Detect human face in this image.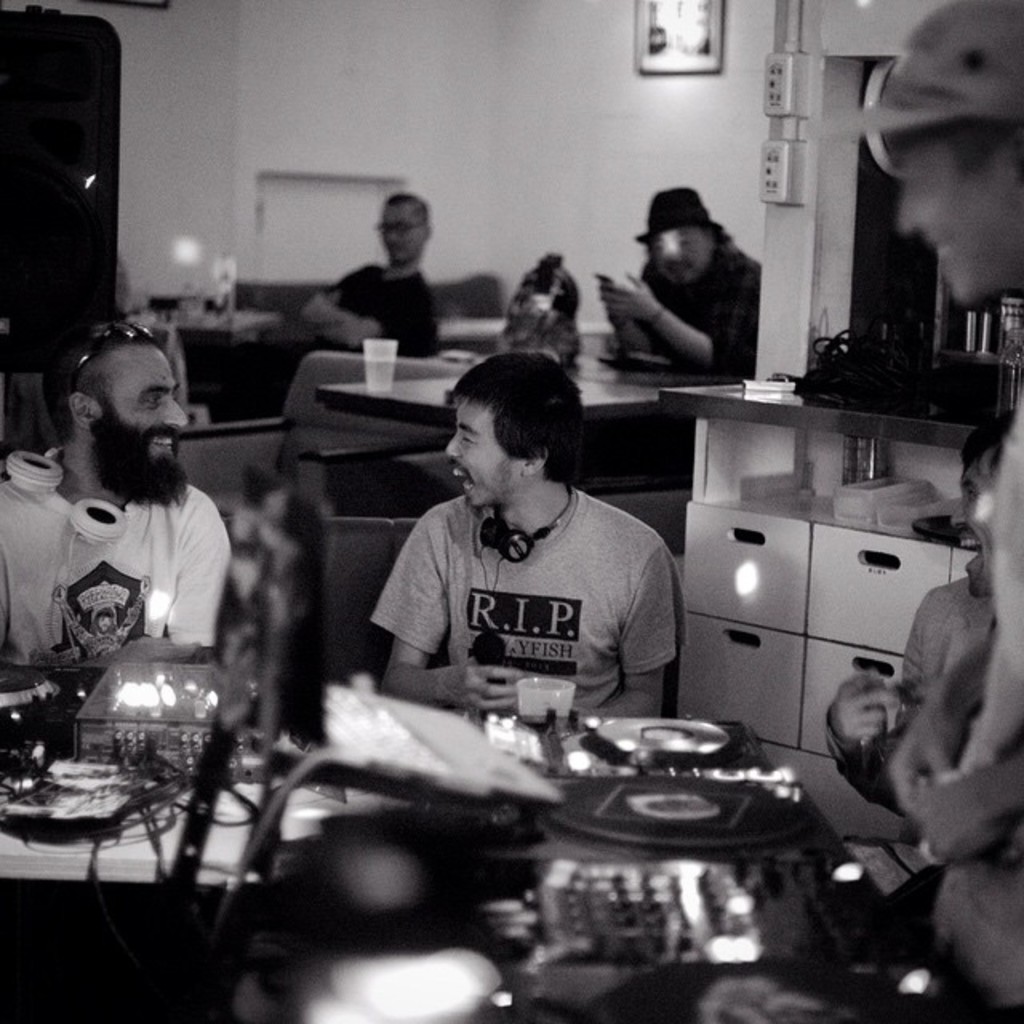
Detection: <region>434, 389, 530, 520</region>.
